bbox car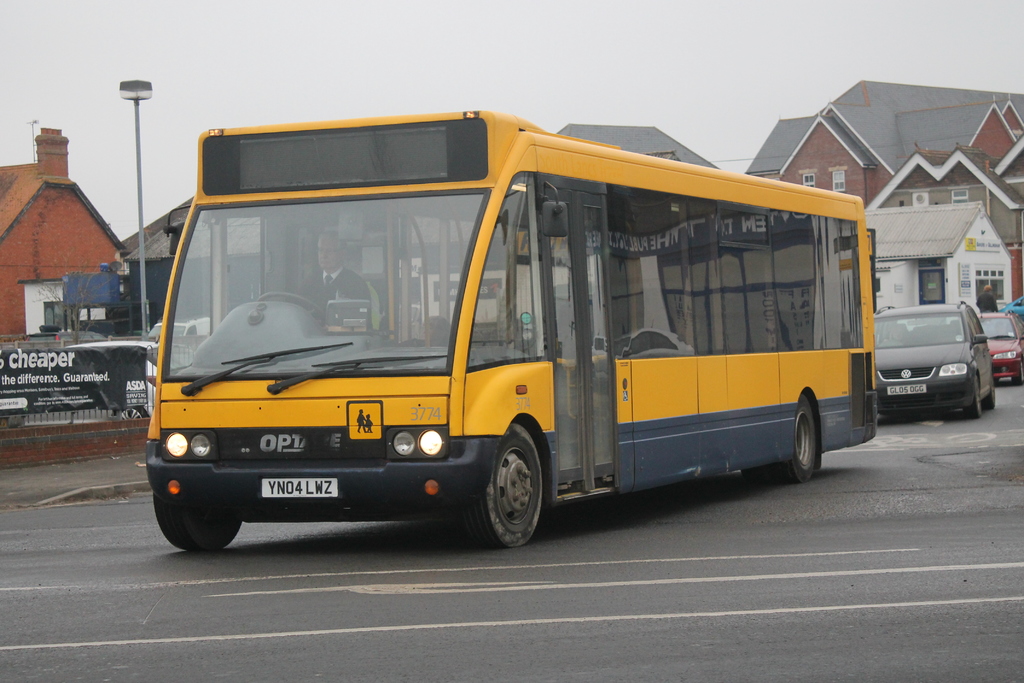
rect(877, 299, 992, 417)
